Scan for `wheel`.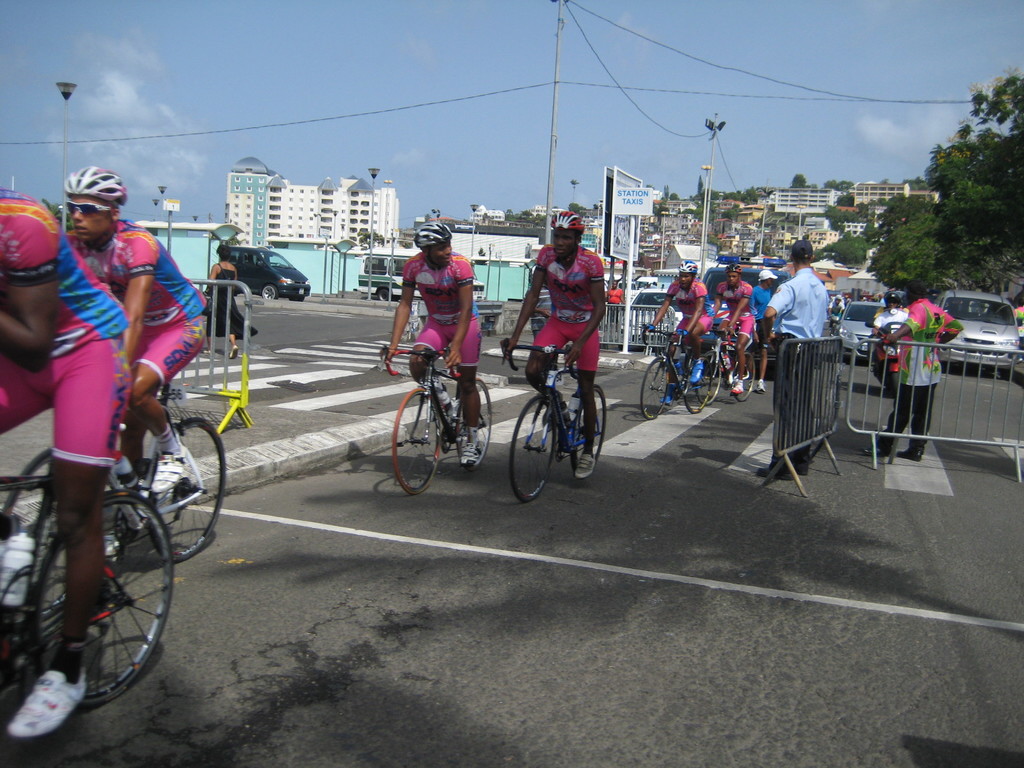
Scan result: locate(375, 289, 394, 306).
